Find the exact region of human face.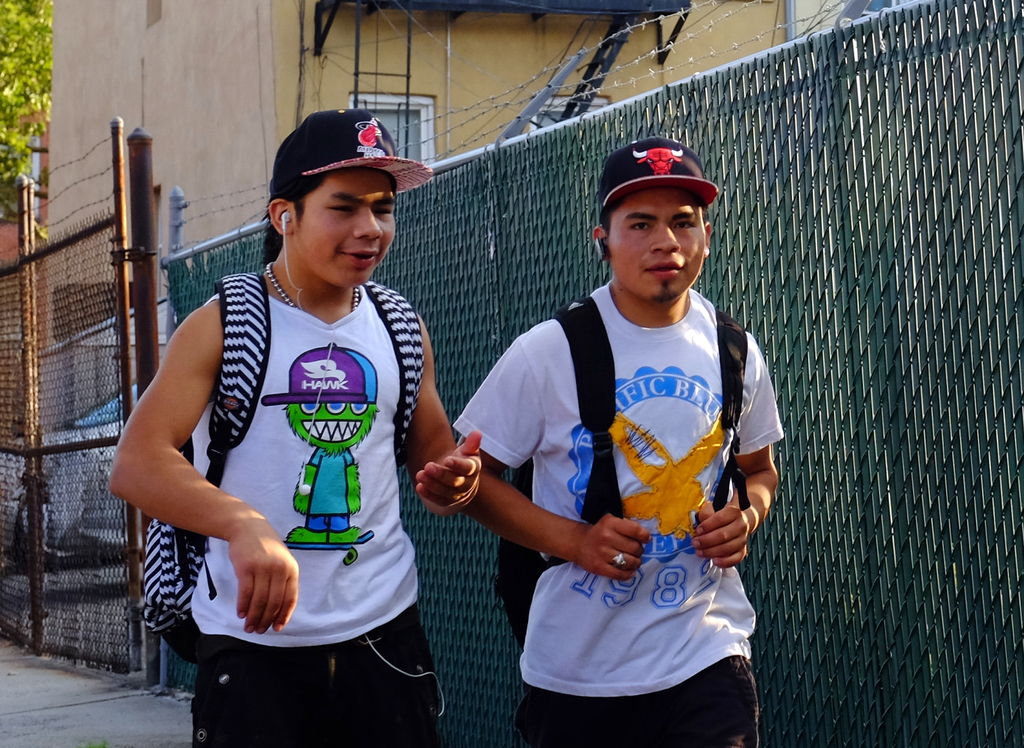
Exact region: 606 185 706 297.
